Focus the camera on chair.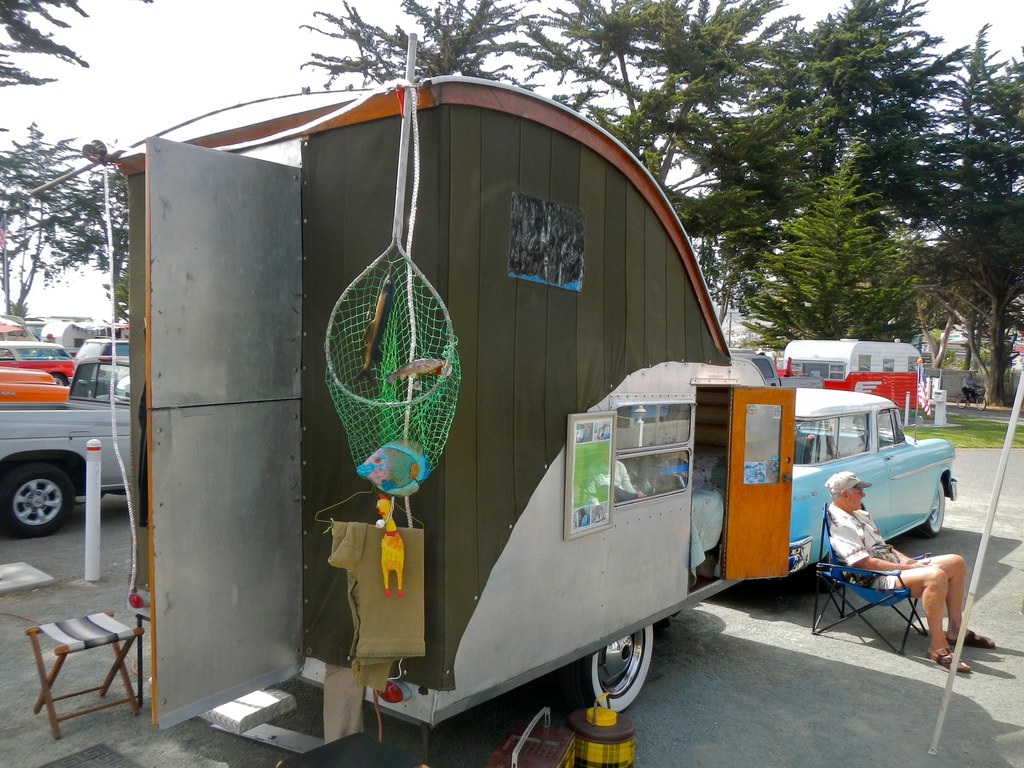
Focus region: (19, 609, 138, 738).
